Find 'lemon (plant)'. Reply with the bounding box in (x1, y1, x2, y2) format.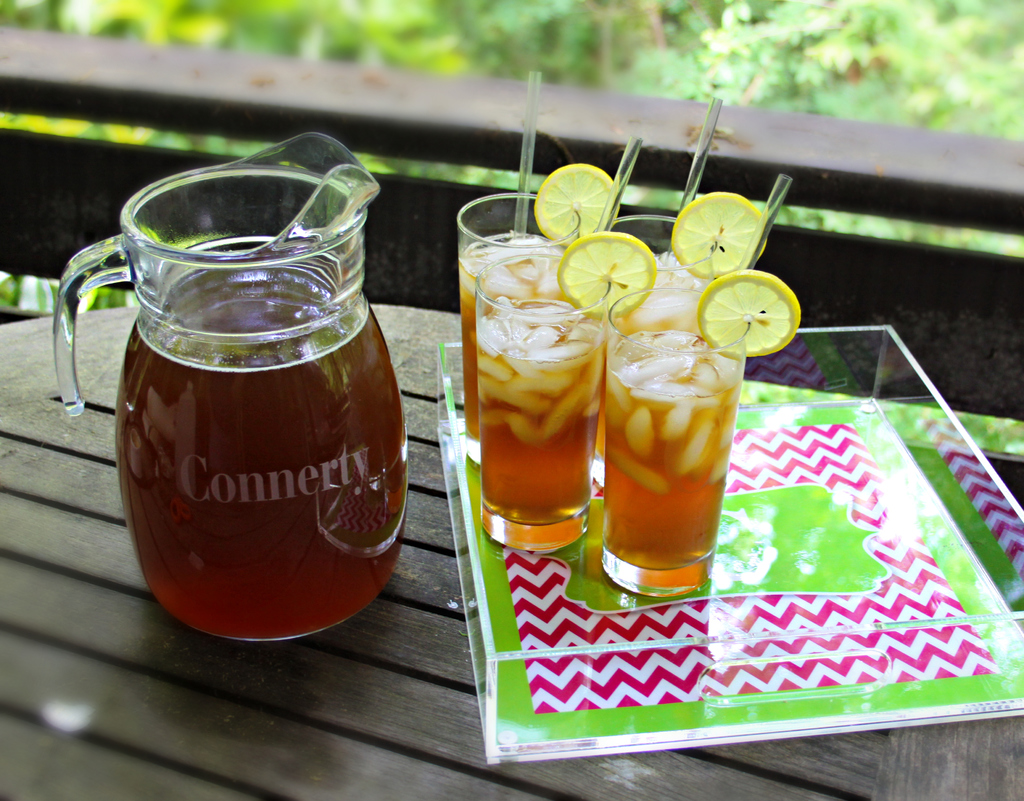
(534, 158, 612, 250).
